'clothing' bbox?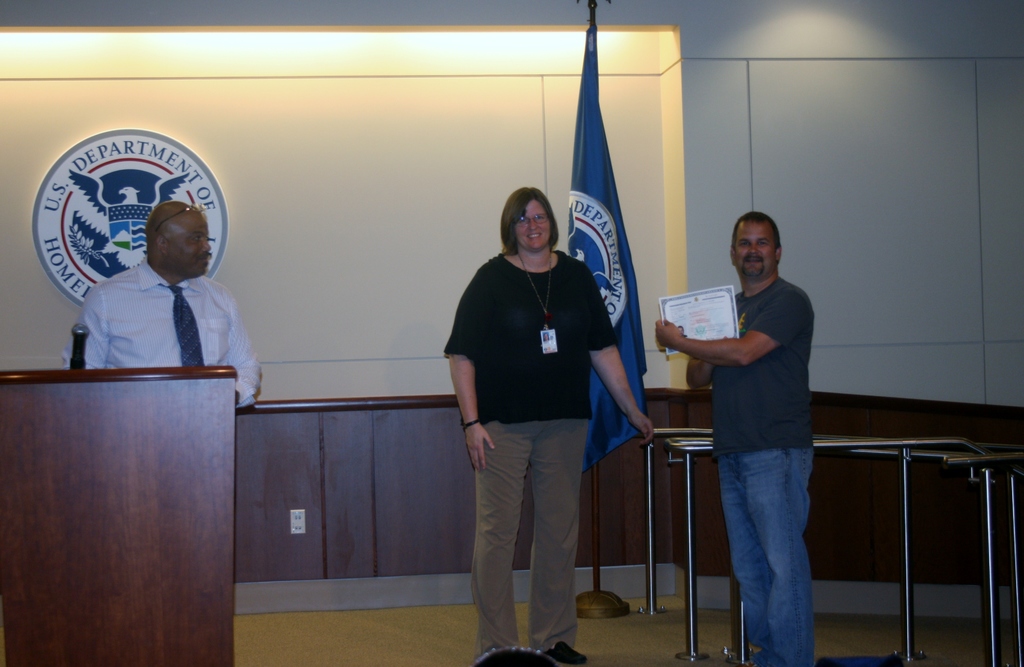
rect(60, 256, 260, 407)
